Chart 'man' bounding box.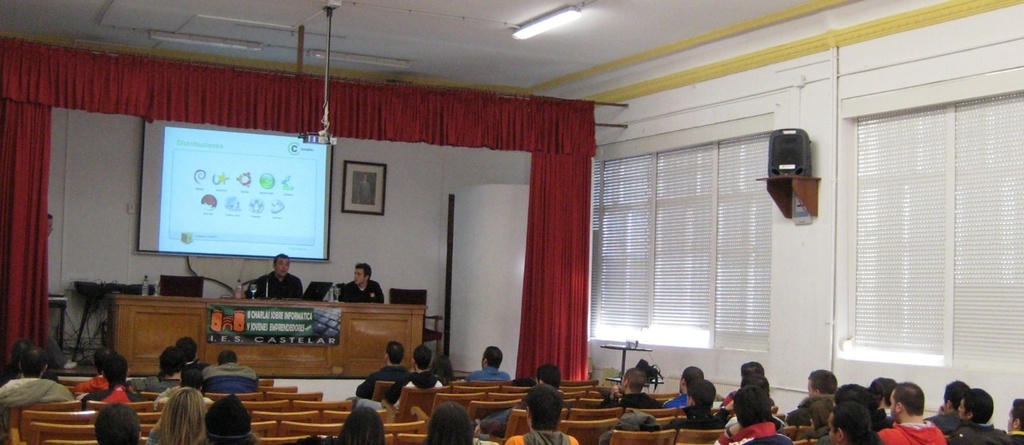
Charted: detection(337, 263, 384, 311).
